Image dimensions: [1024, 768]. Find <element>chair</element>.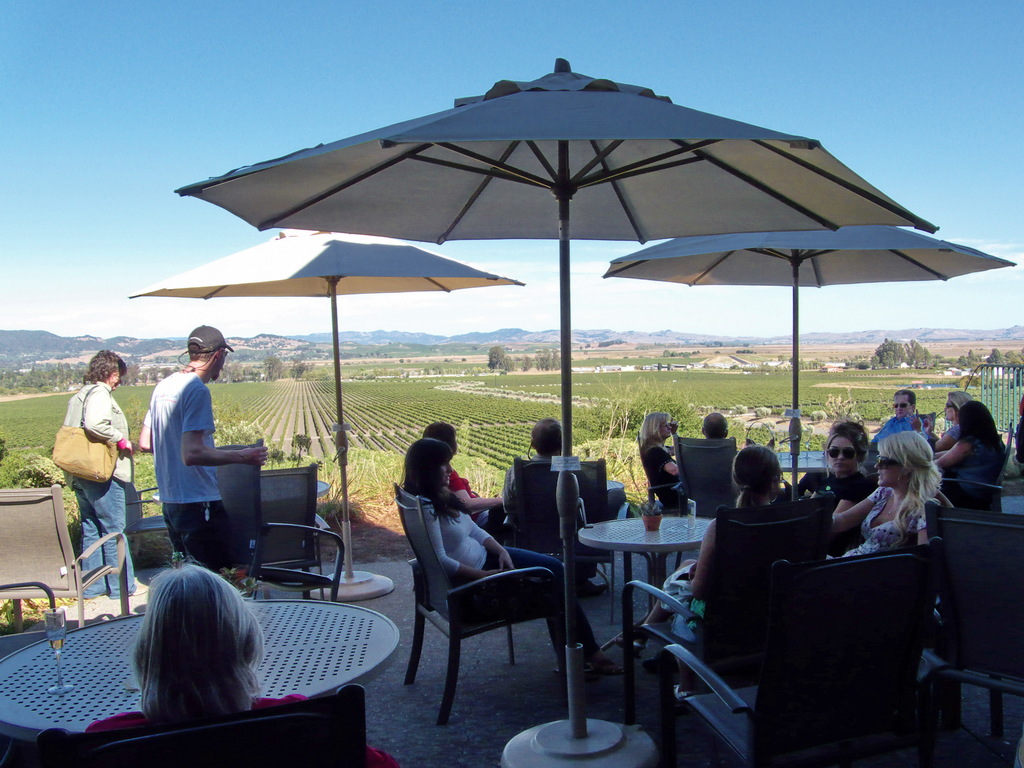
(453, 493, 514, 542).
